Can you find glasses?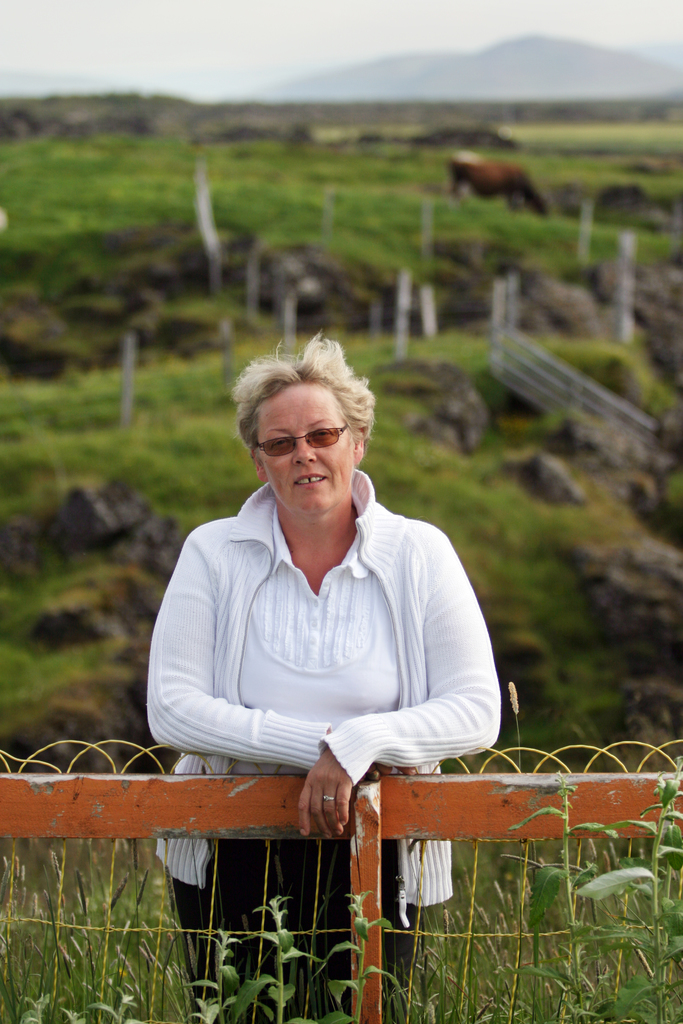
Yes, bounding box: bbox=(239, 414, 362, 457).
